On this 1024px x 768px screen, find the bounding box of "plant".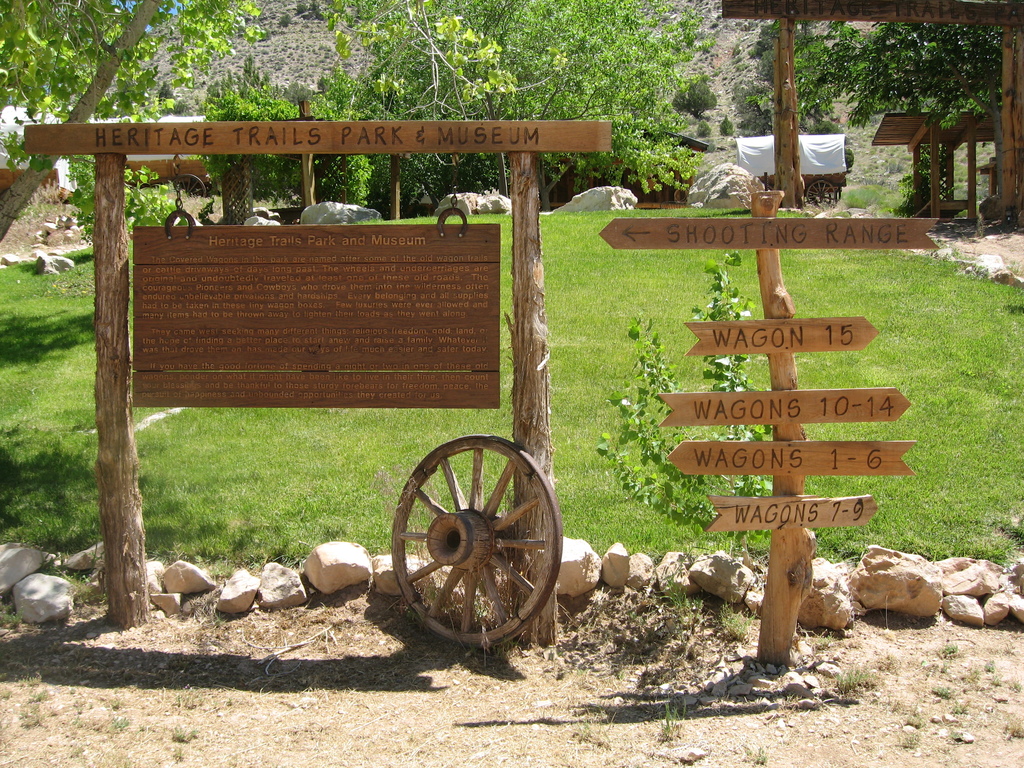
Bounding box: pyautogui.locateOnScreen(747, 21, 845, 134).
